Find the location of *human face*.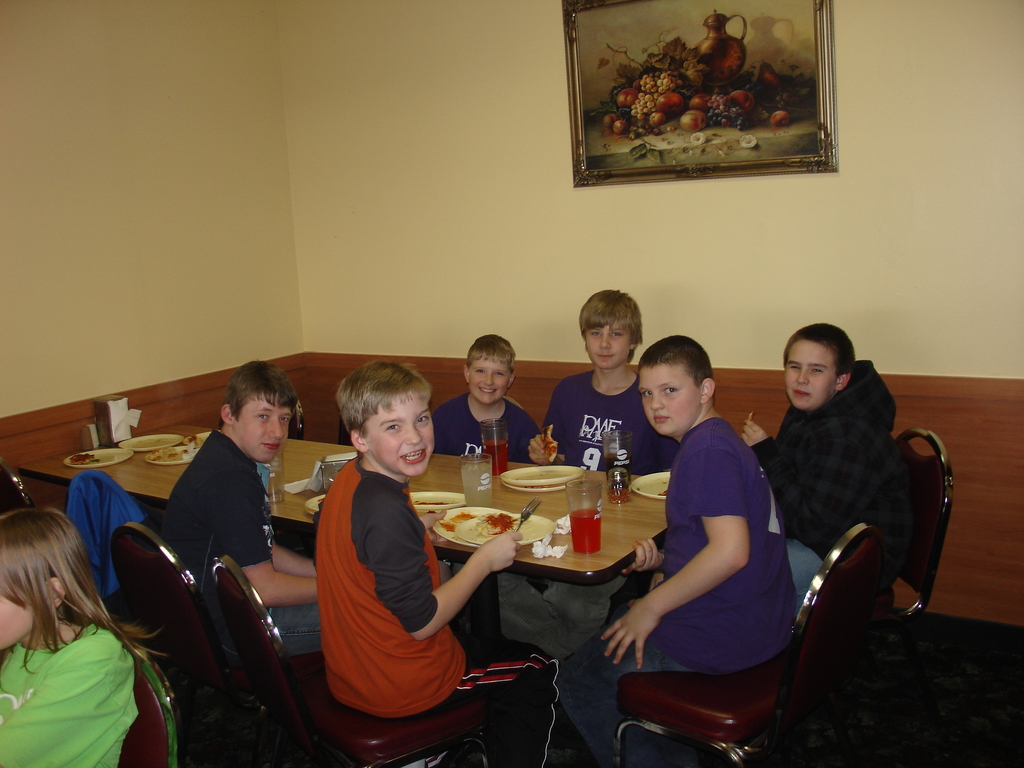
Location: {"x1": 636, "y1": 366, "x2": 702, "y2": 427}.
